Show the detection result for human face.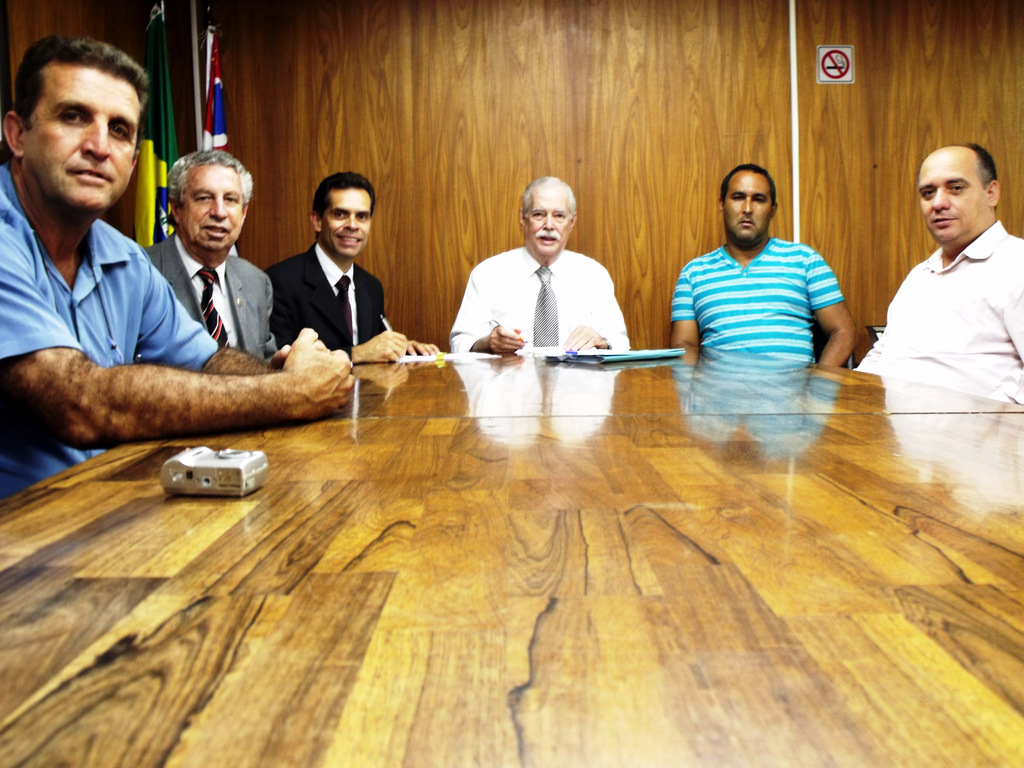
{"x1": 179, "y1": 164, "x2": 248, "y2": 250}.
